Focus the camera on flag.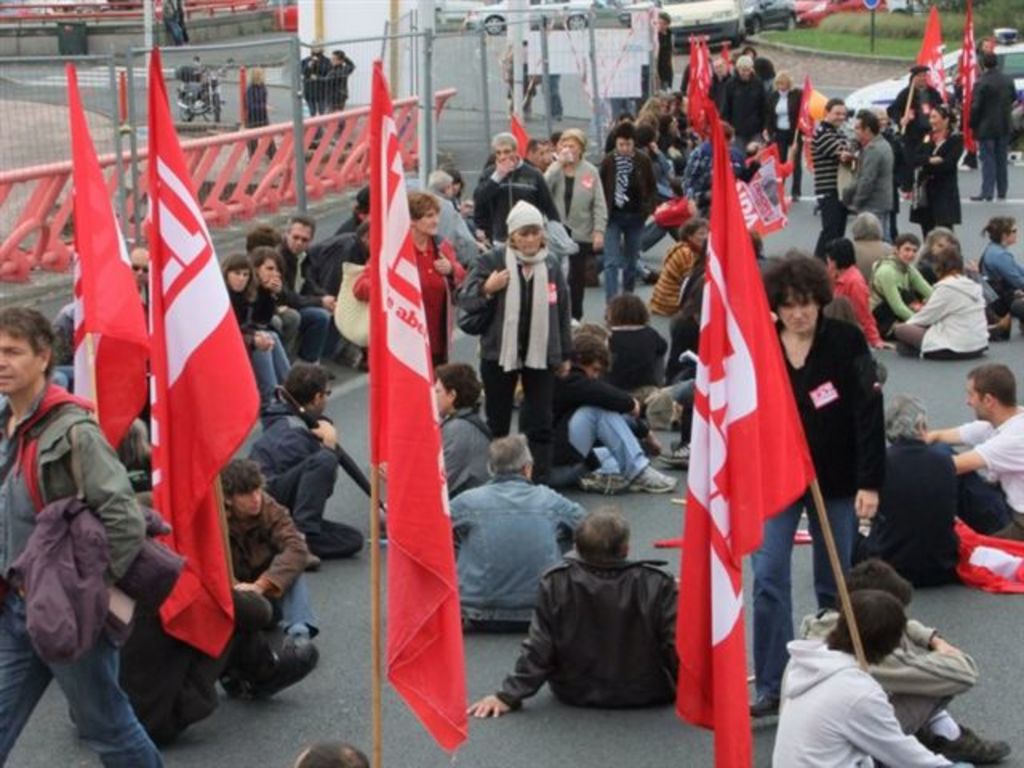
Focus region: <box>514,106,530,165</box>.
